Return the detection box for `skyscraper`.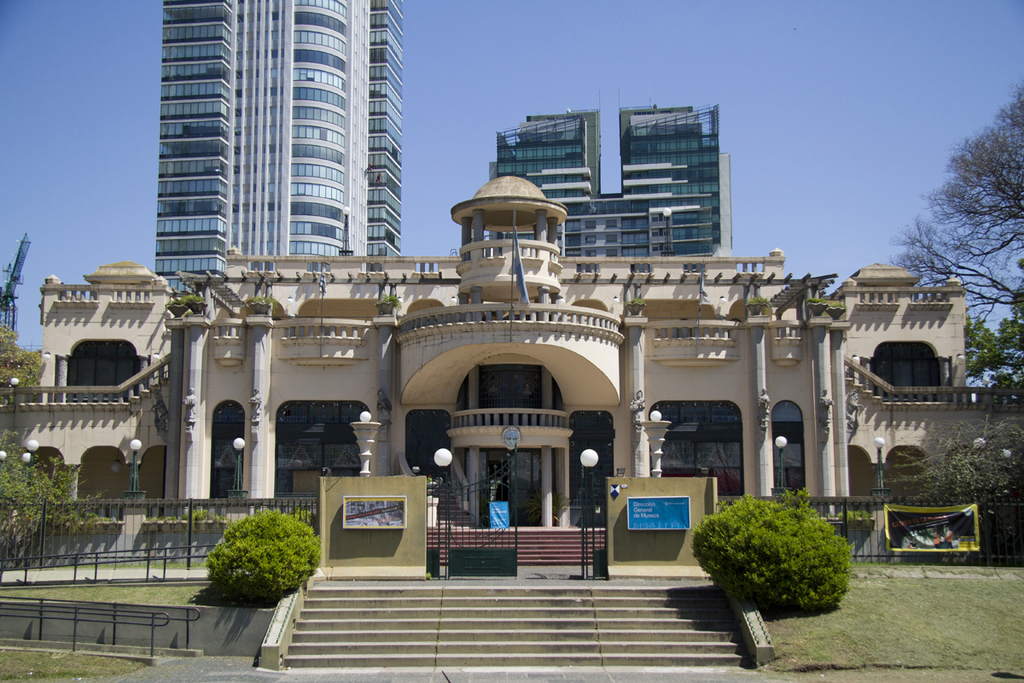
154 0 408 294.
